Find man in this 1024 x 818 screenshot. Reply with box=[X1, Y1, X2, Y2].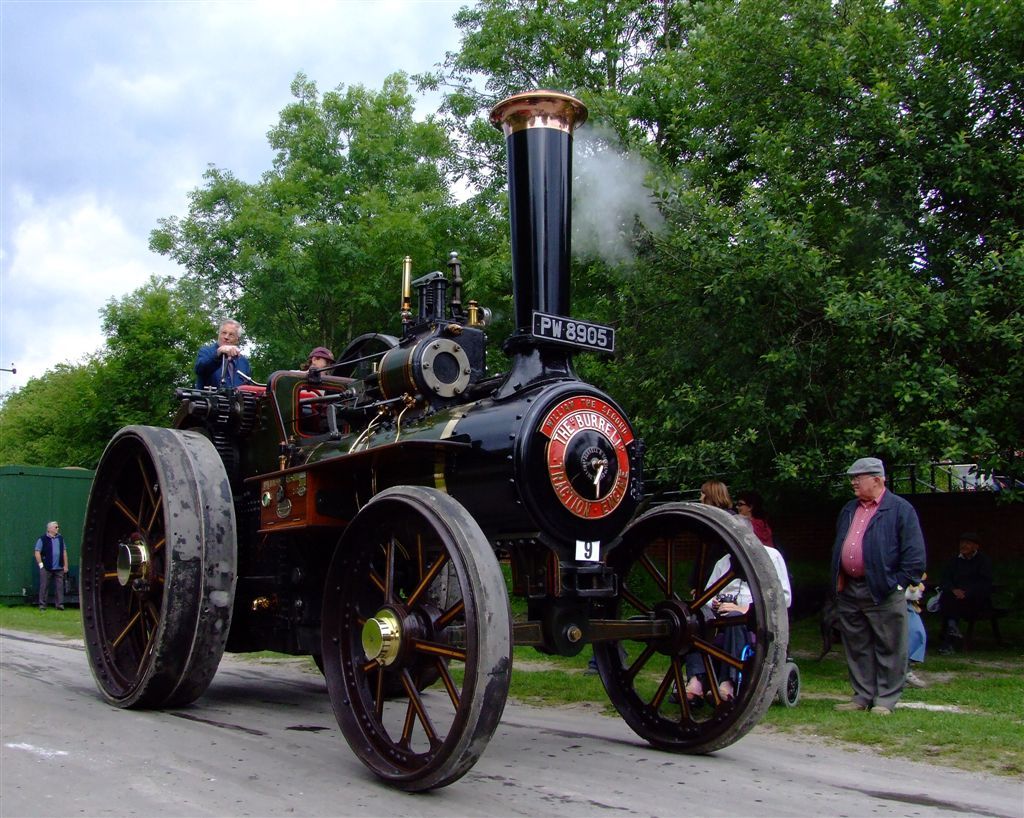
box=[35, 521, 71, 609].
